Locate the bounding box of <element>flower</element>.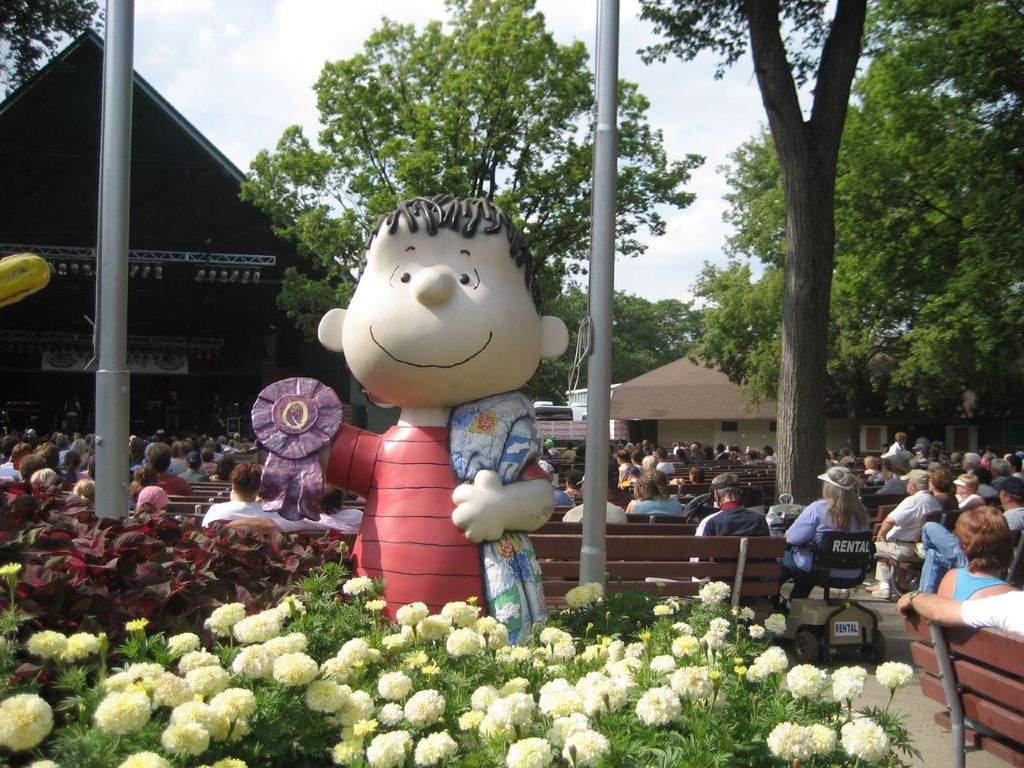
Bounding box: left=96, top=631, right=110, bottom=658.
